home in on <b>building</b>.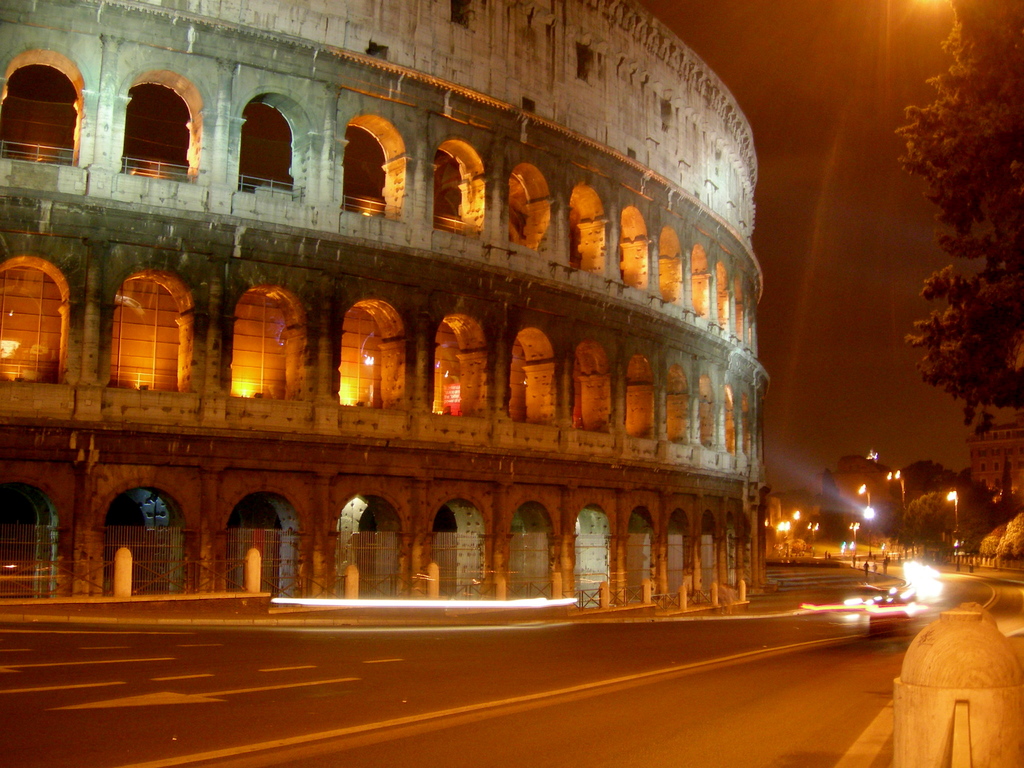
Homed in at bbox=(0, 0, 765, 626).
